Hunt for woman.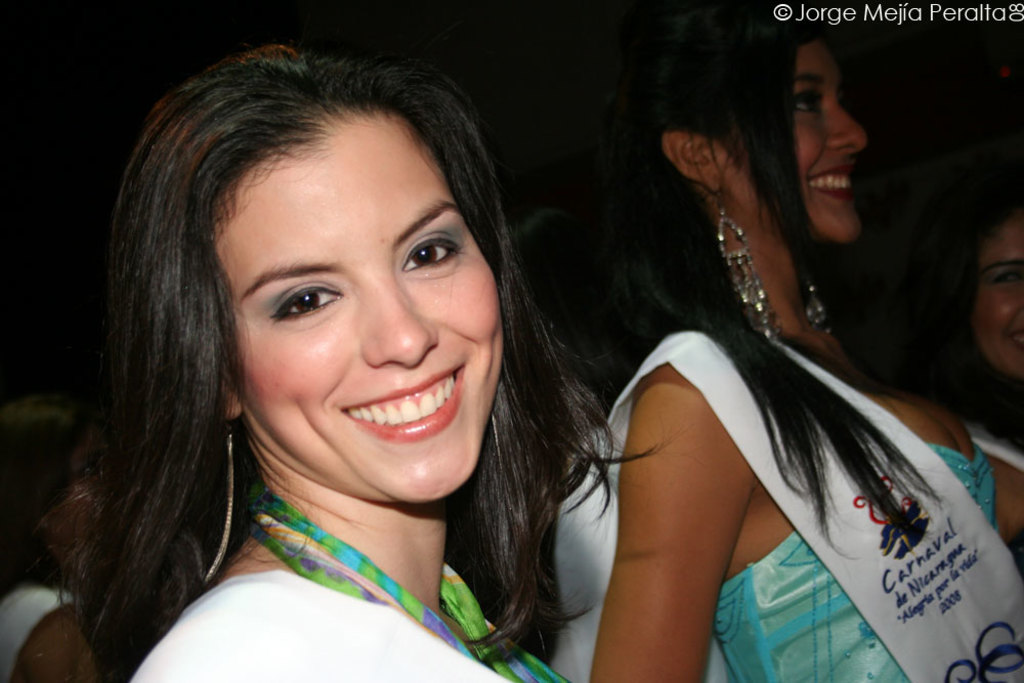
Hunted down at select_region(537, 0, 1023, 682).
